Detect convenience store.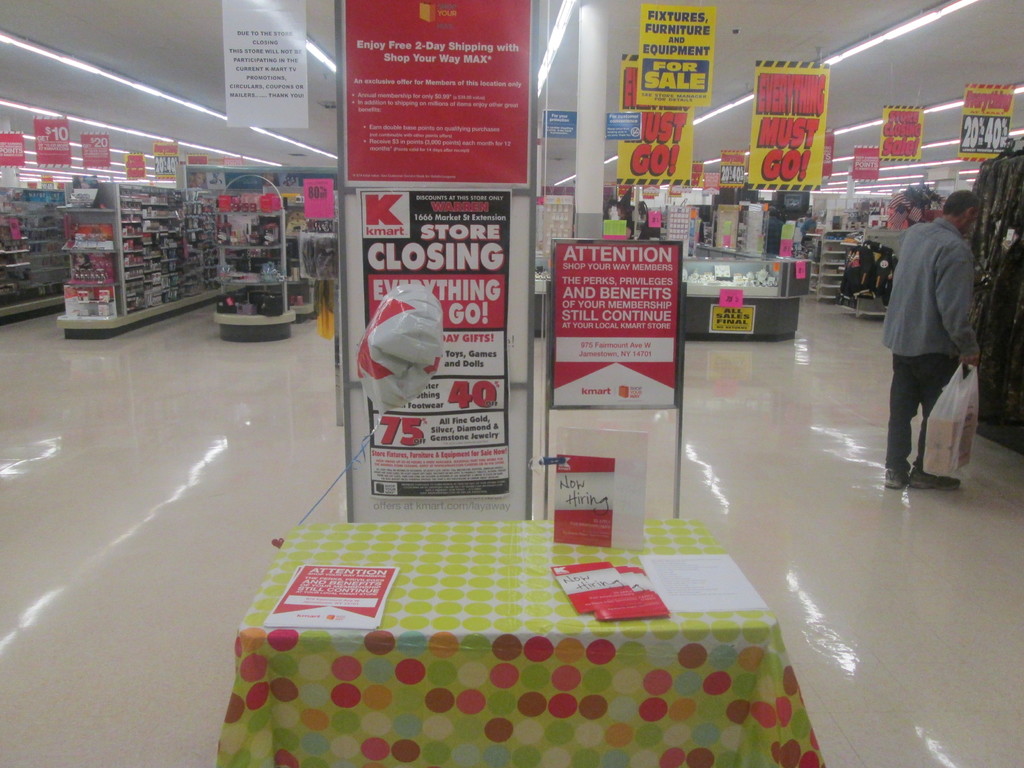
Detected at <box>3,0,1023,680</box>.
